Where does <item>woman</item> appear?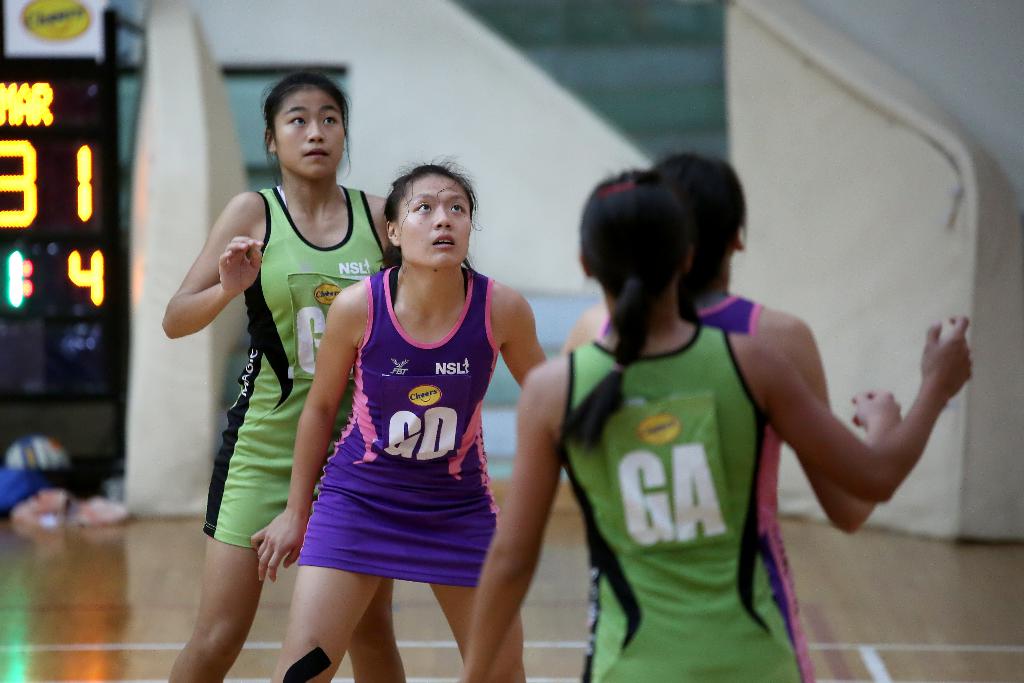
Appears at bbox=(166, 72, 406, 682).
